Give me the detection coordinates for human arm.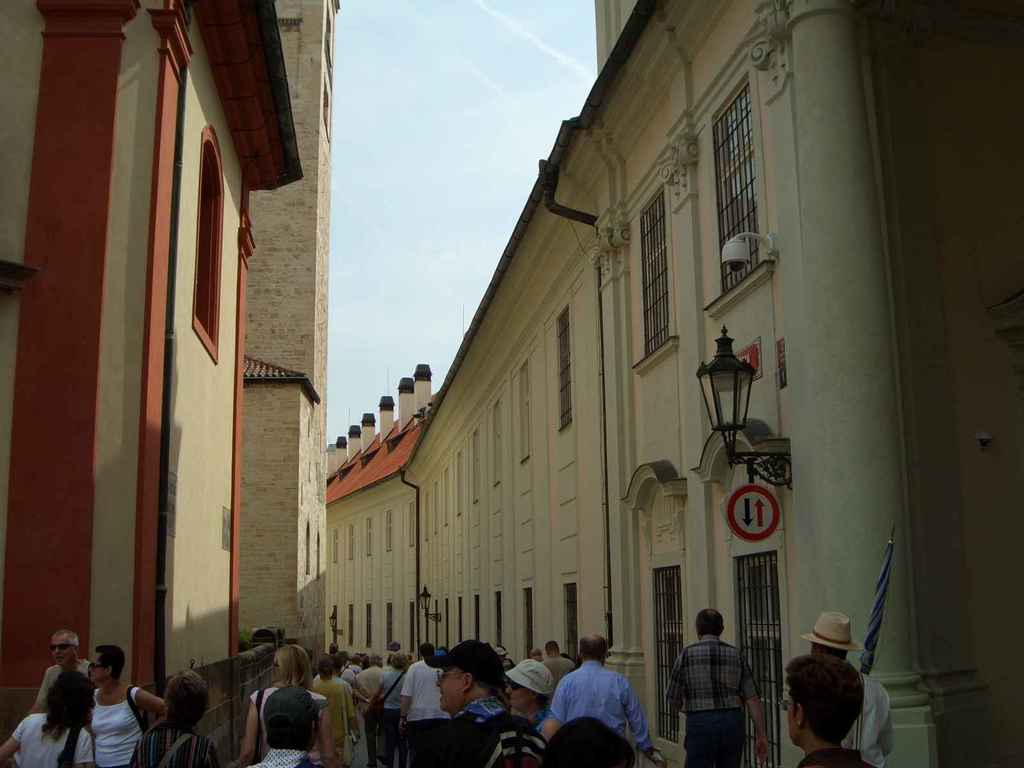
bbox=(659, 653, 684, 717).
